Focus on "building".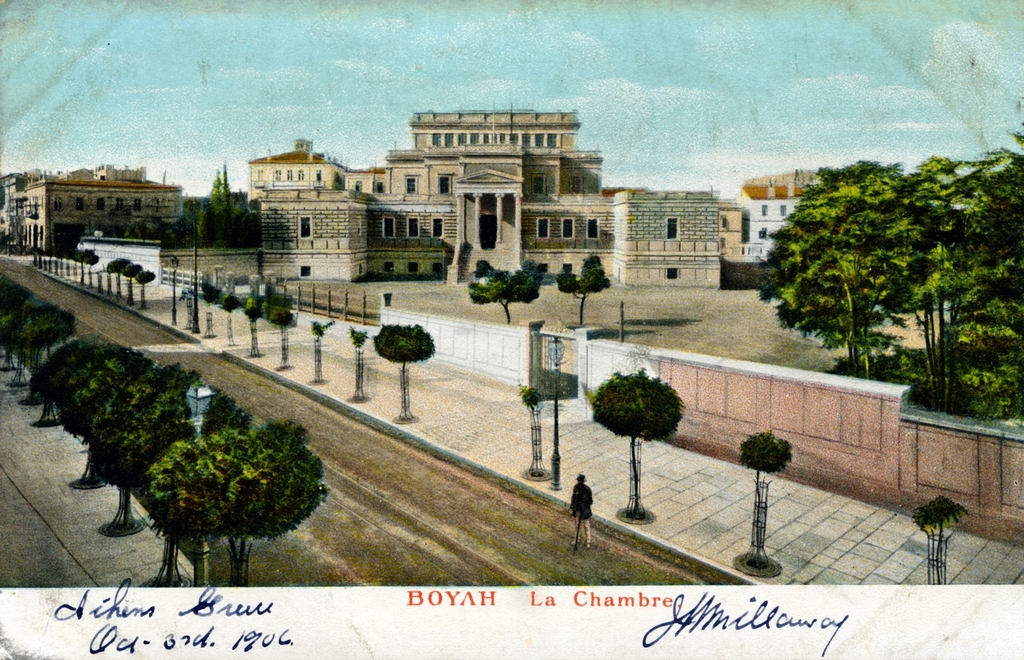
Focused at <region>740, 169, 841, 268</region>.
